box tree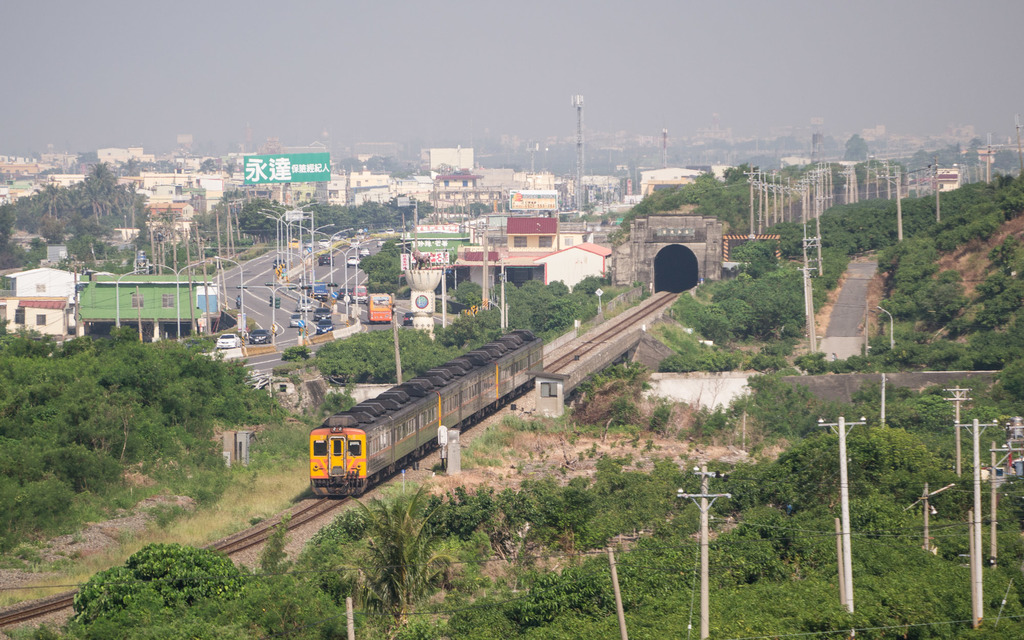
676 256 834 372
